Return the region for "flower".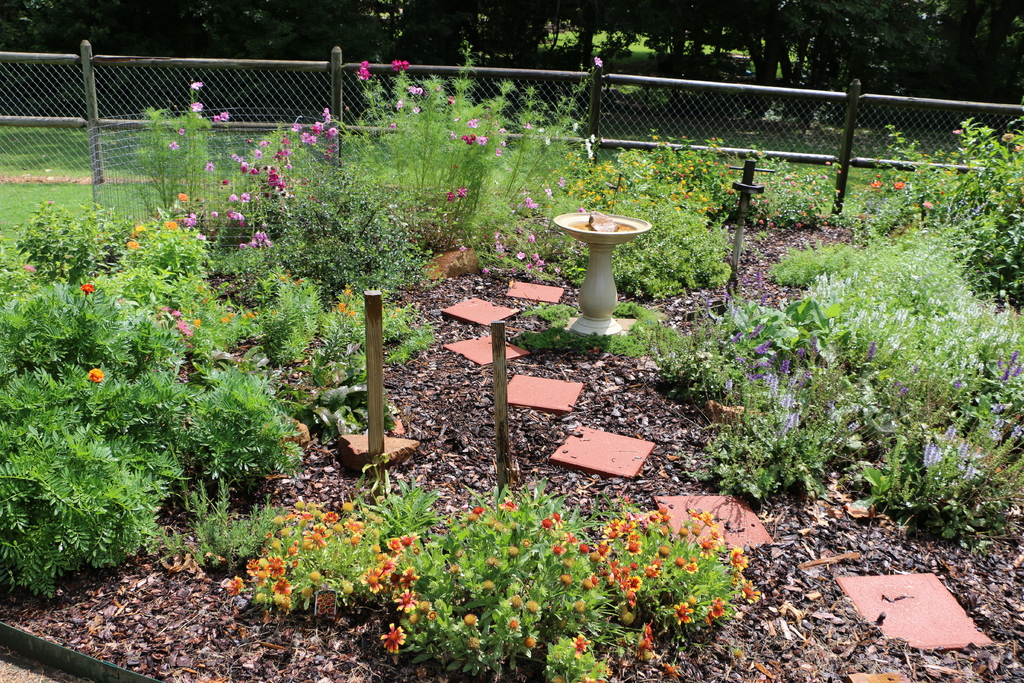
872 185 879 191.
